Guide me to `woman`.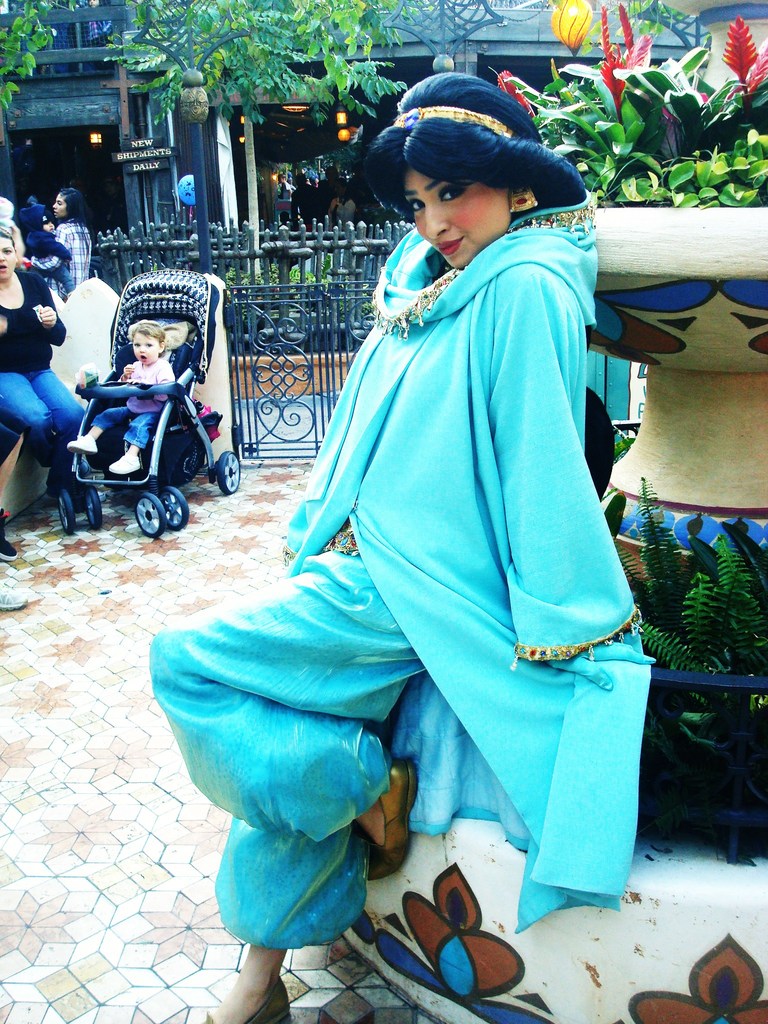
Guidance: l=138, t=63, r=660, b=1023.
